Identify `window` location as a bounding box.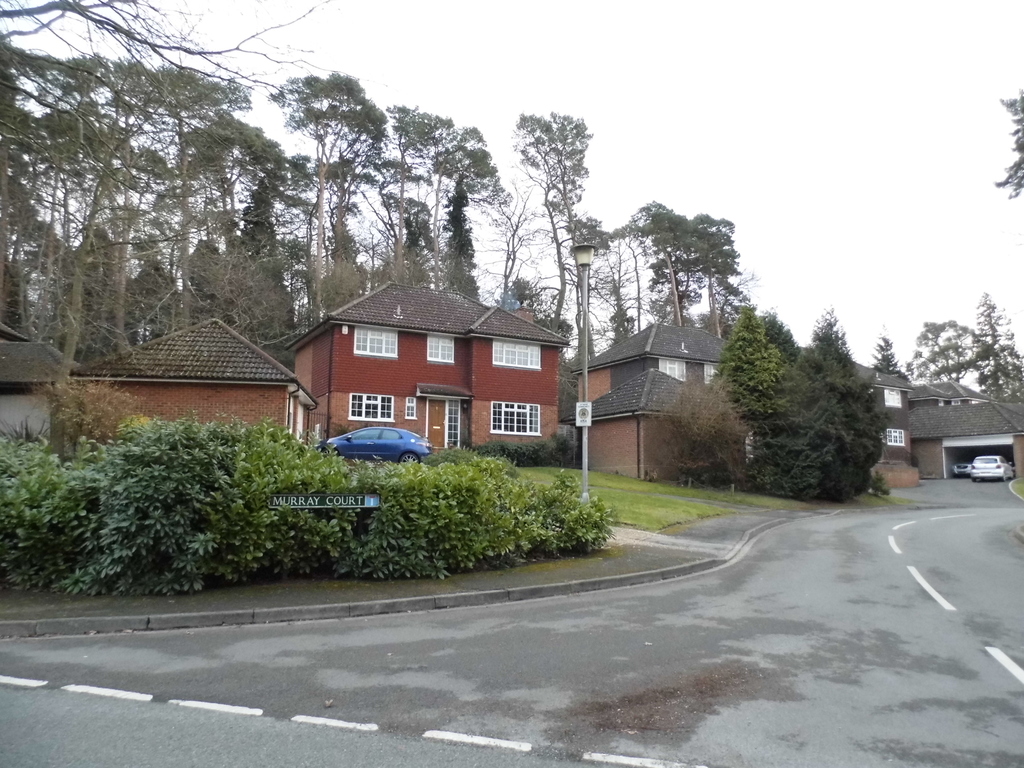
(x1=354, y1=326, x2=397, y2=358).
